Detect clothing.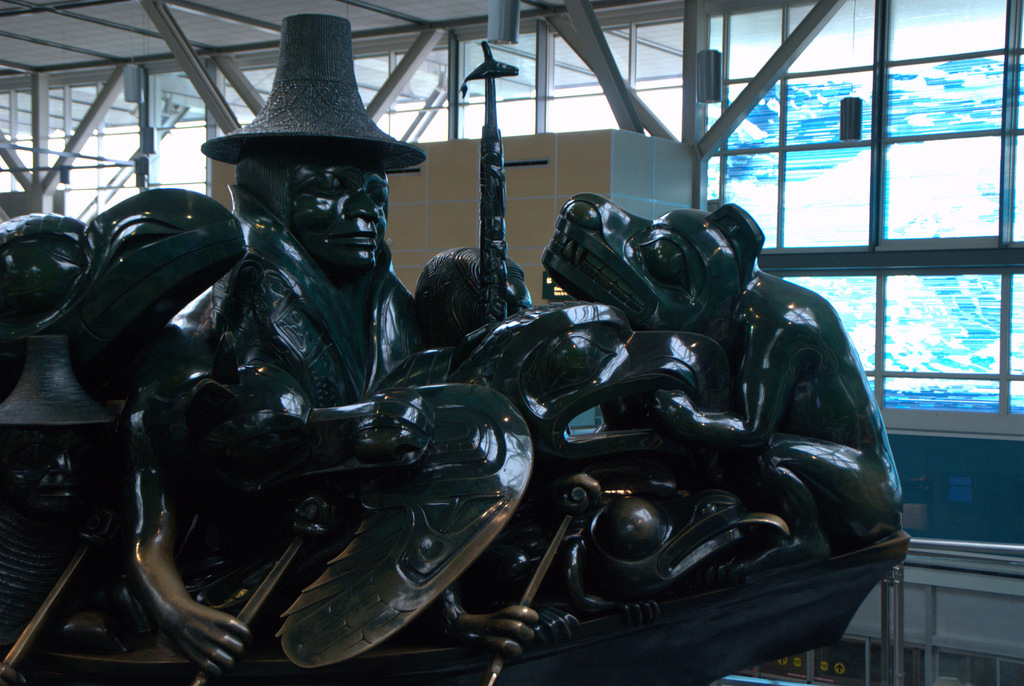
Detected at box(195, 184, 449, 491).
